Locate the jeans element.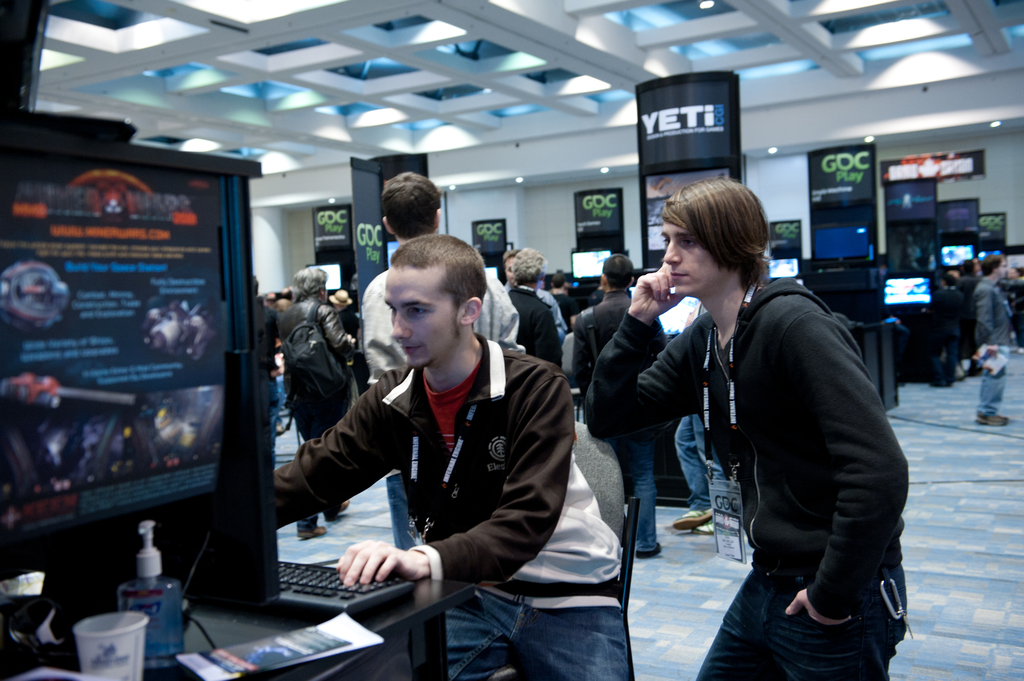
Element bbox: x1=386 y1=470 x2=417 y2=549.
